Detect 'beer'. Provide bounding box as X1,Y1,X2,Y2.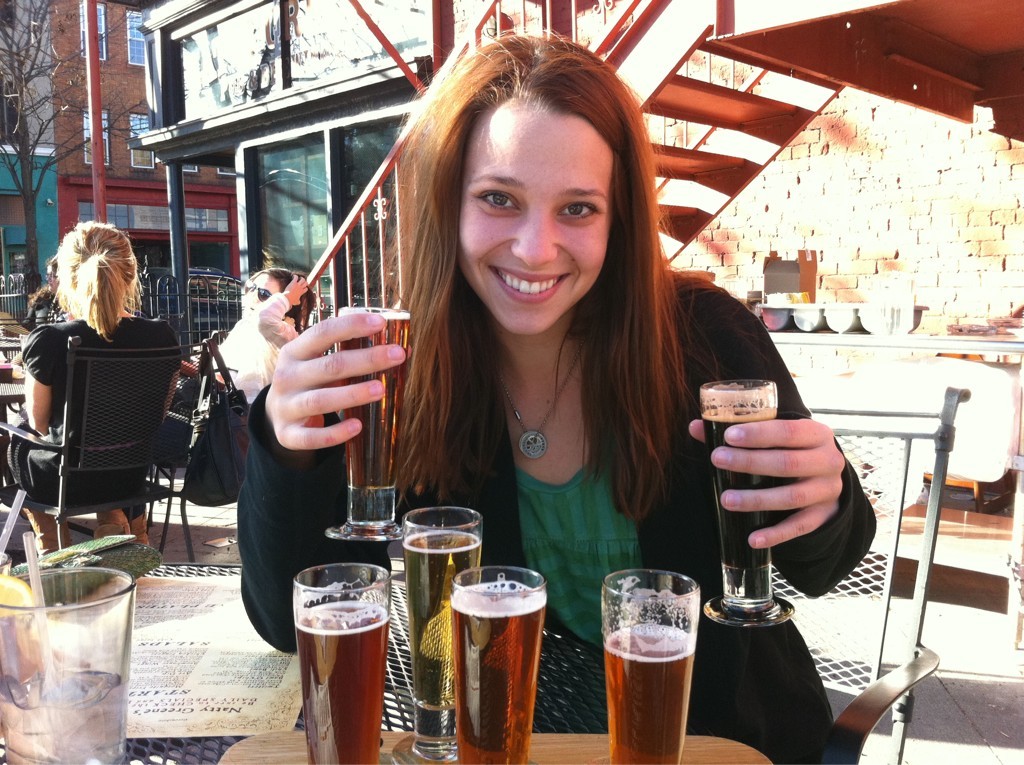
606,623,701,760.
